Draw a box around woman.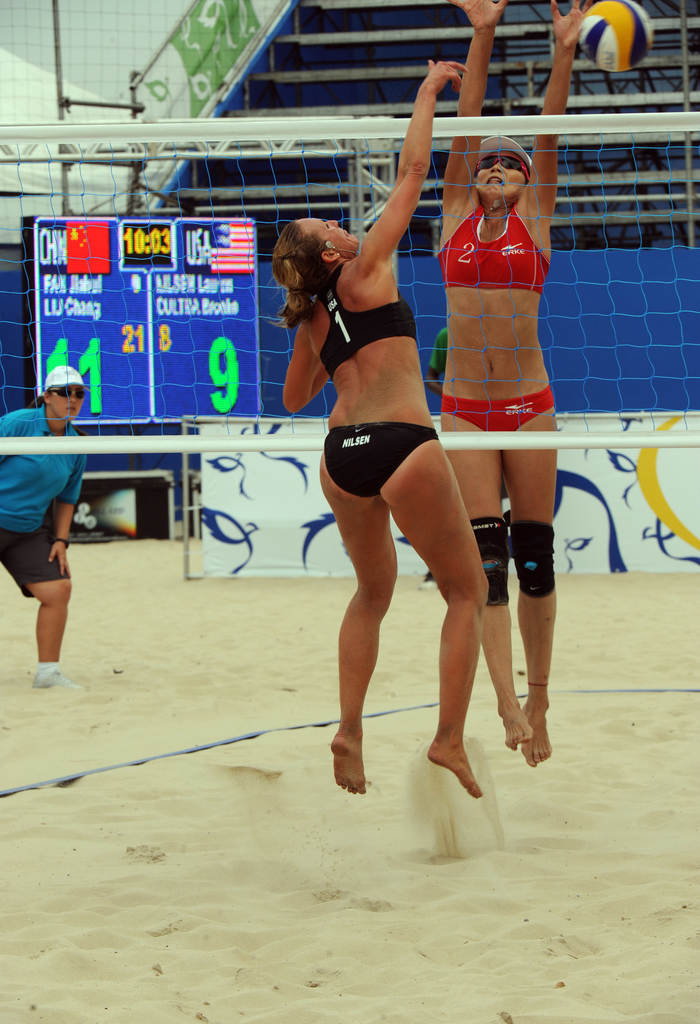
(435,0,591,772).
